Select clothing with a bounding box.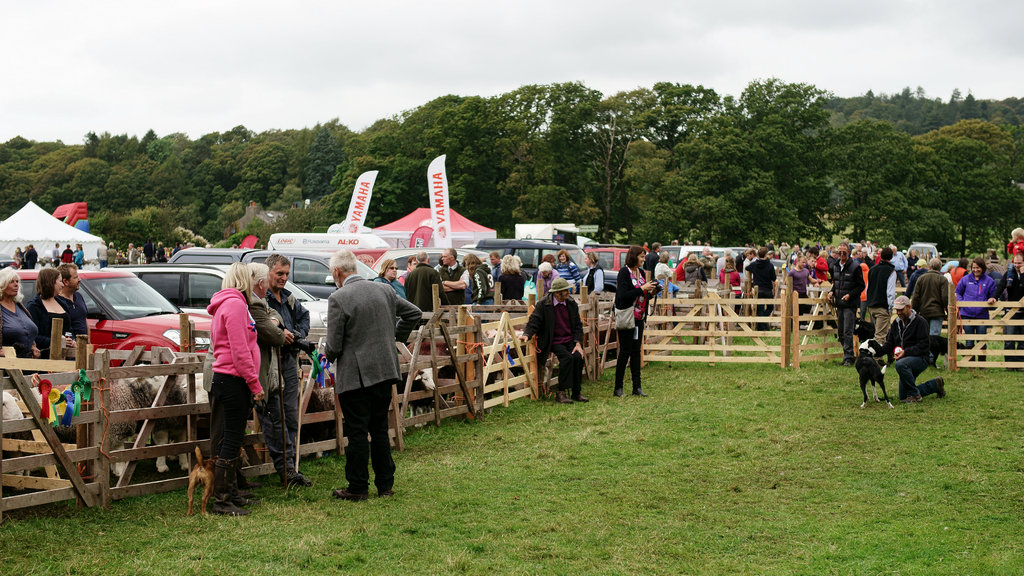
26,232,163,260.
